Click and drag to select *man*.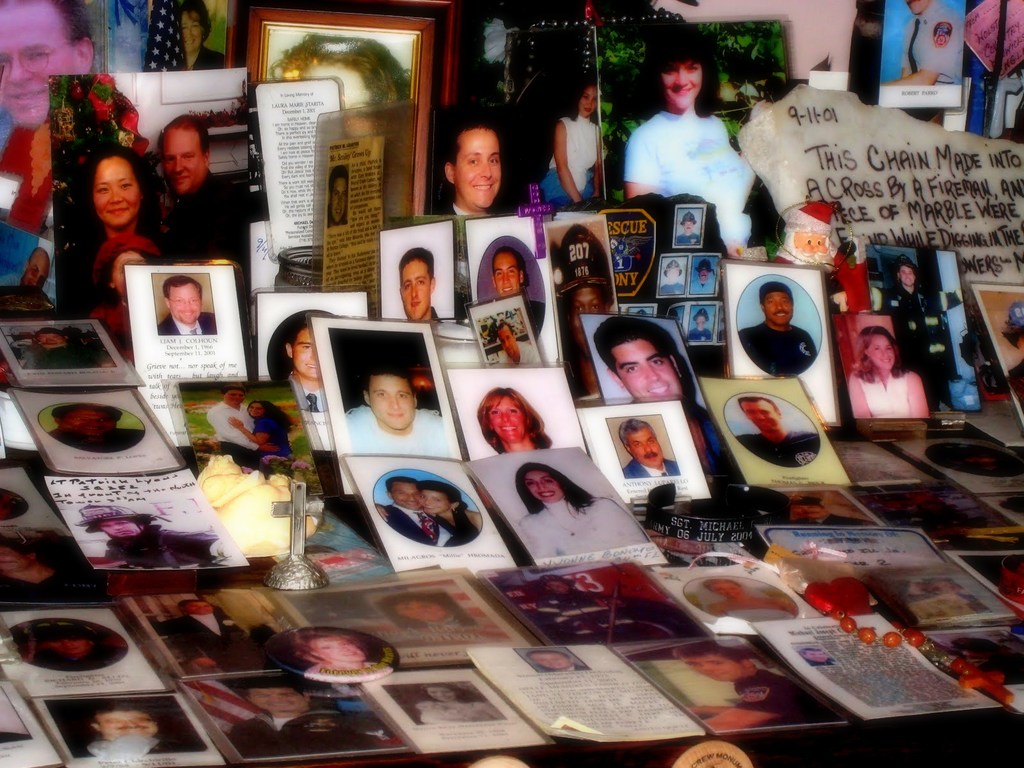
Selection: x1=157, y1=274, x2=216, y2=339.
